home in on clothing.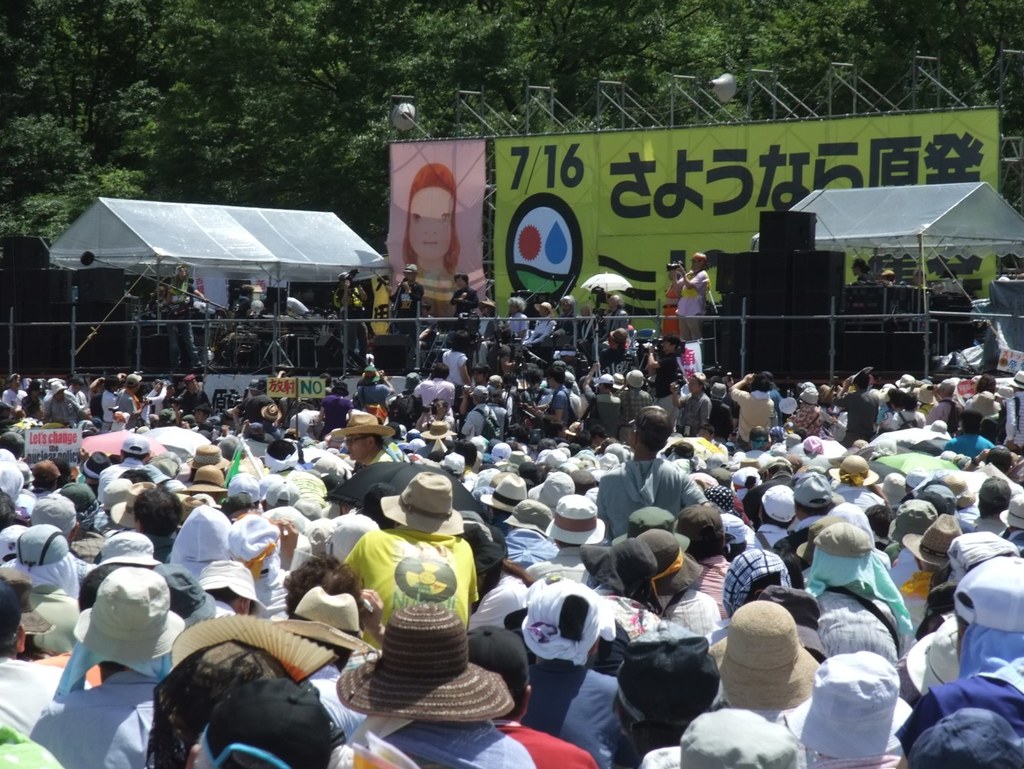
Homed in at (999,377,1023,454).
